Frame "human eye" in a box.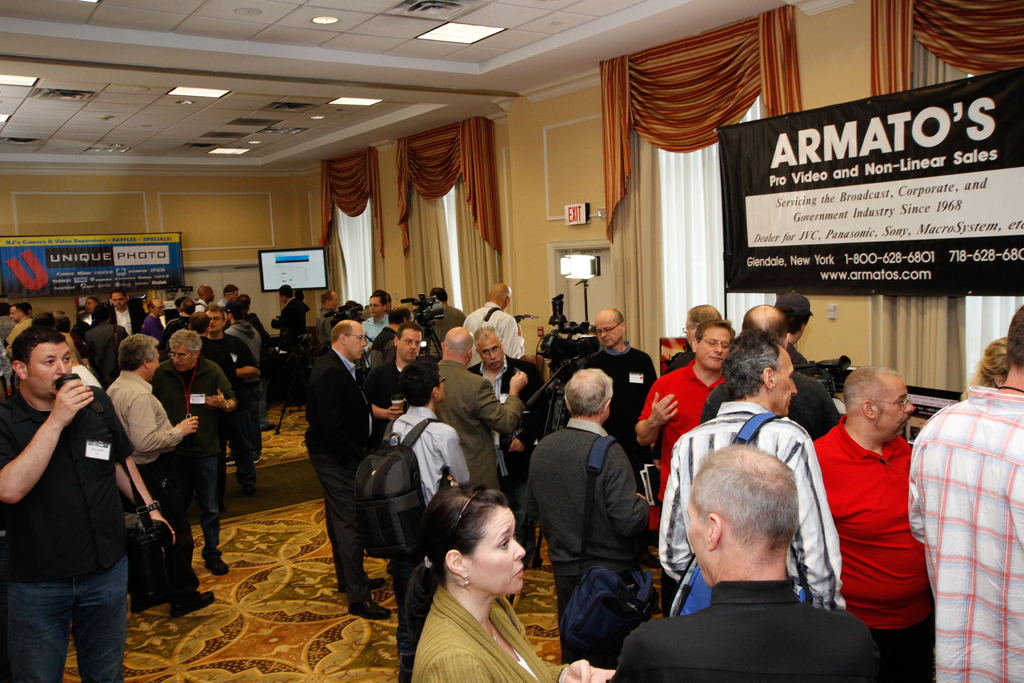
rect(513, 531, 517, 541).
